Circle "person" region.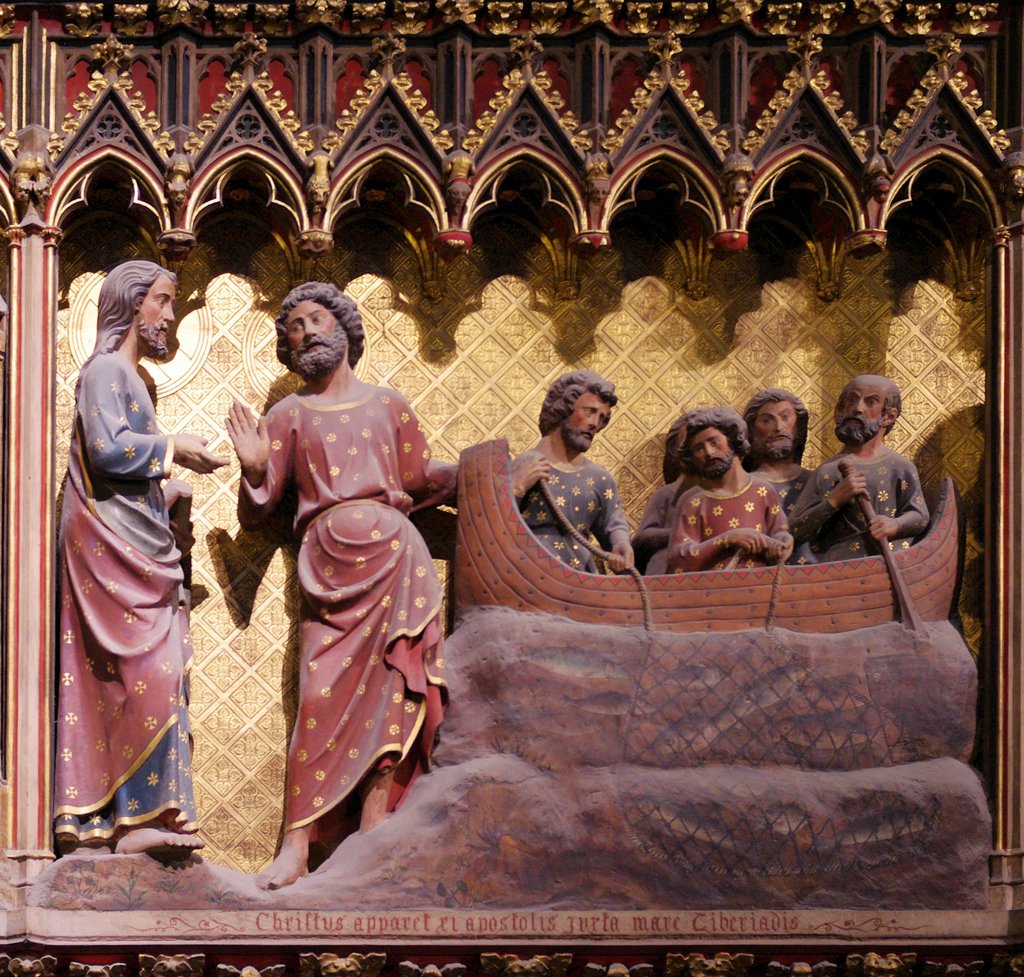
Region: select_region(793, 373, 929, 559).
